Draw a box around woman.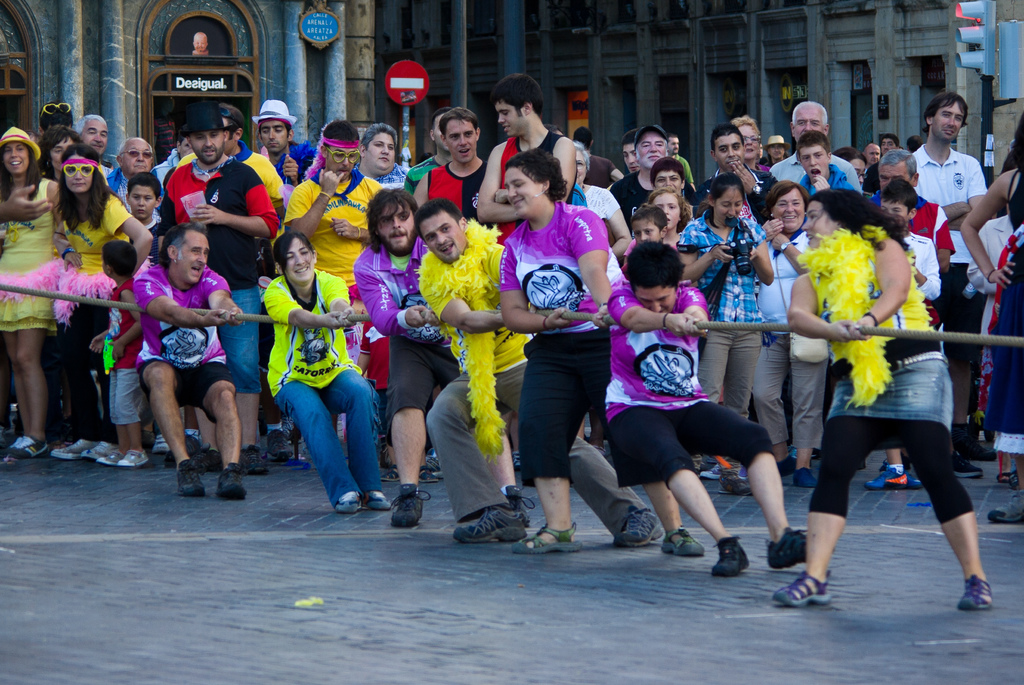
(670, 175, 775, 480).
